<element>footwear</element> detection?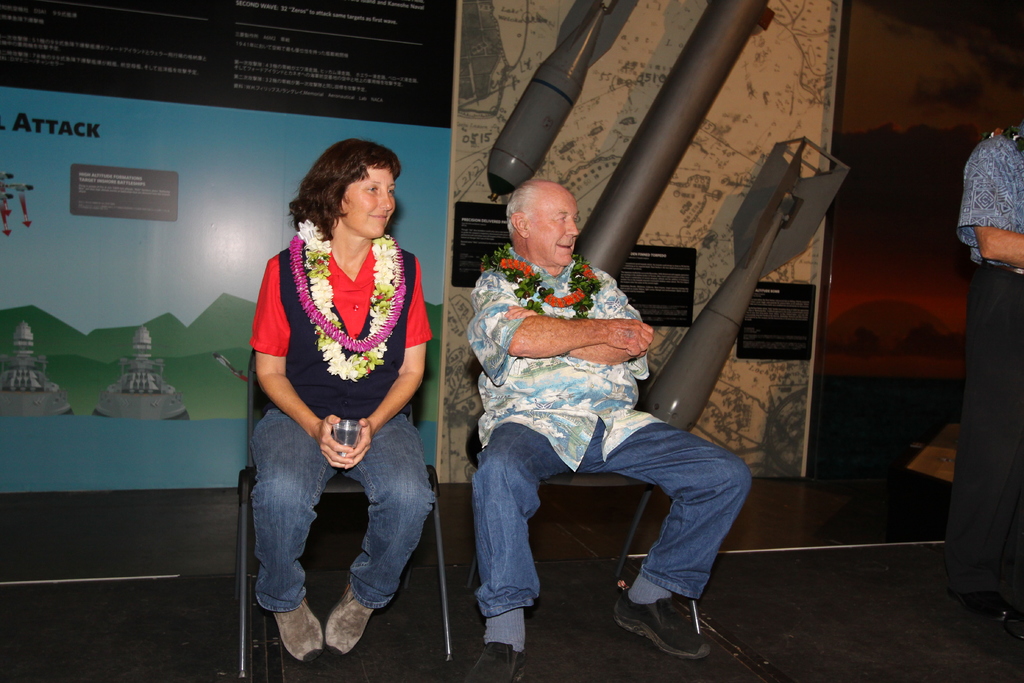
bbox(465, 642, 527, 682)
